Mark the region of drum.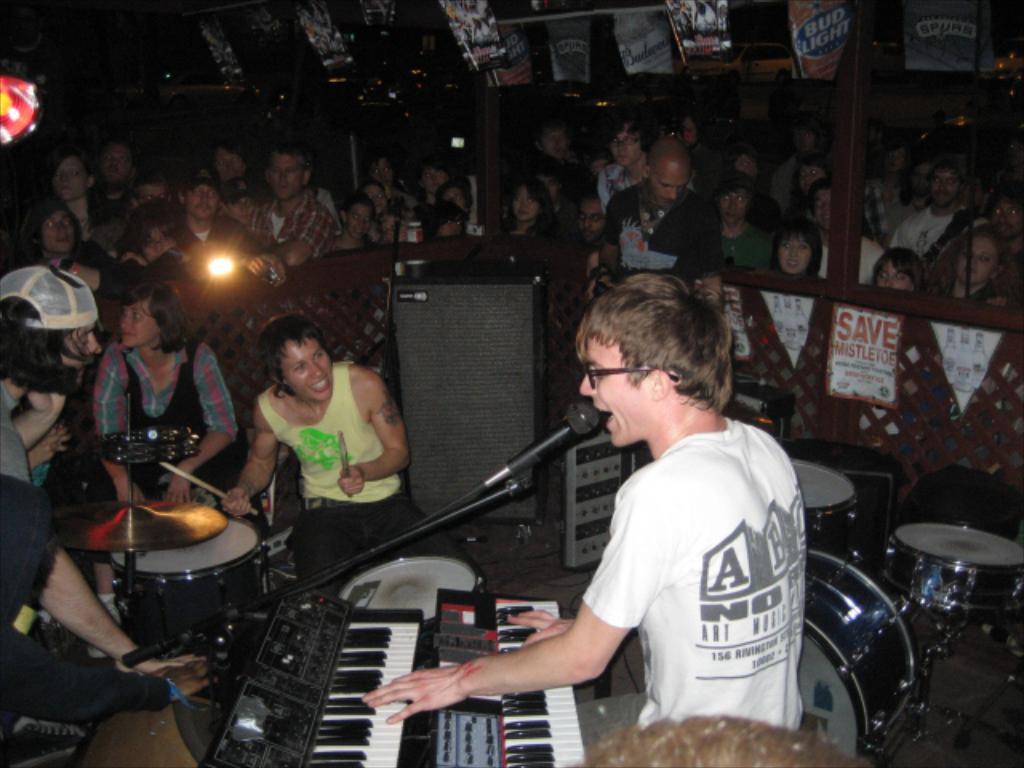
Region: box(883, 528, 1022, 610).
